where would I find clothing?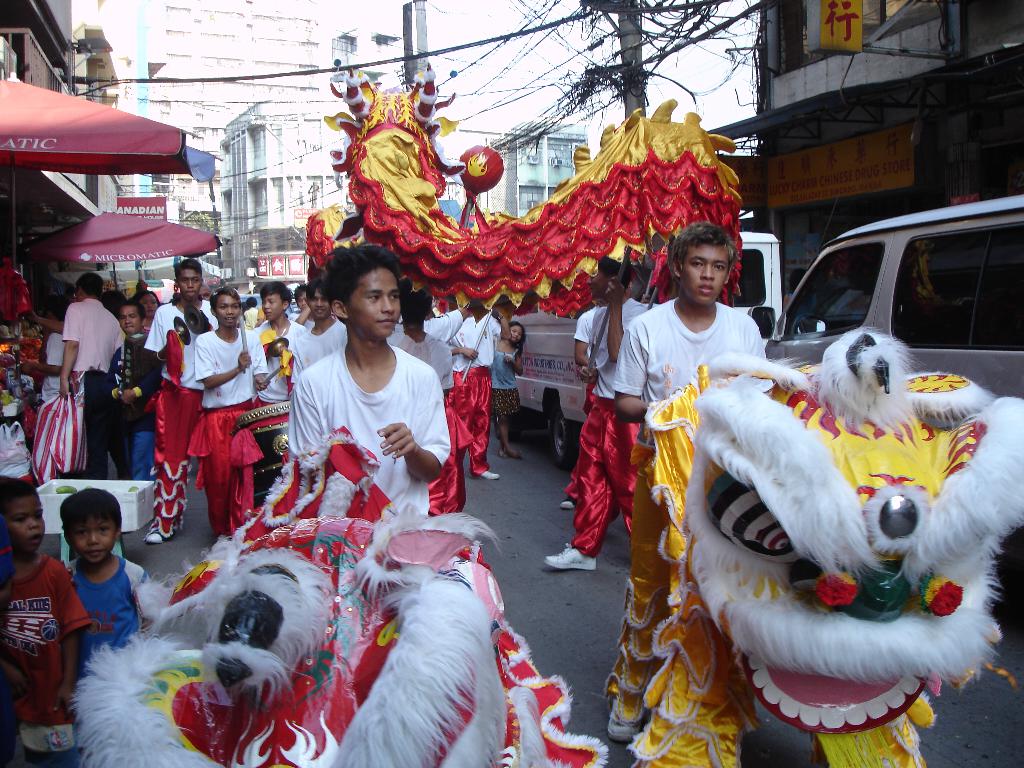
At detection(643, 298, 662, 312).
